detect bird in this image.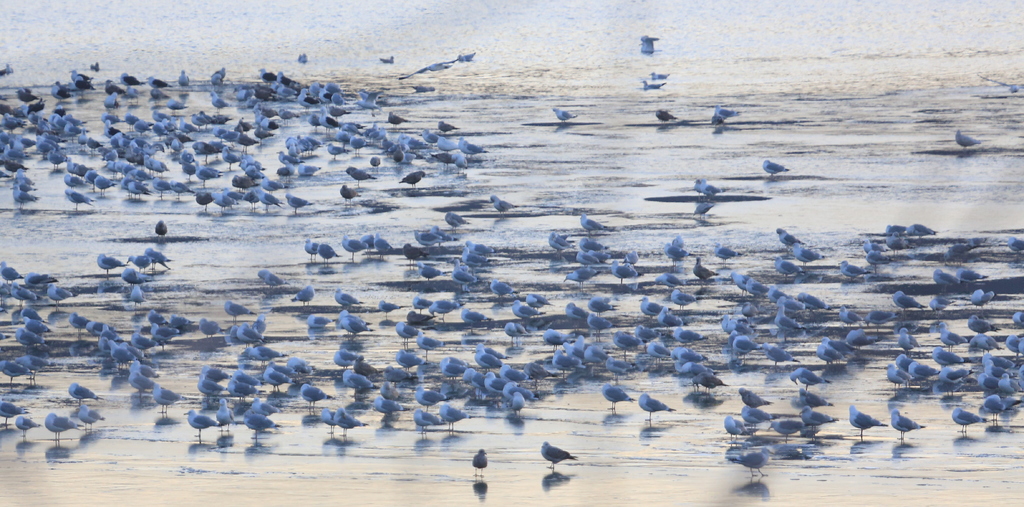
Detection: Rect(375, 230, 395, 255).
